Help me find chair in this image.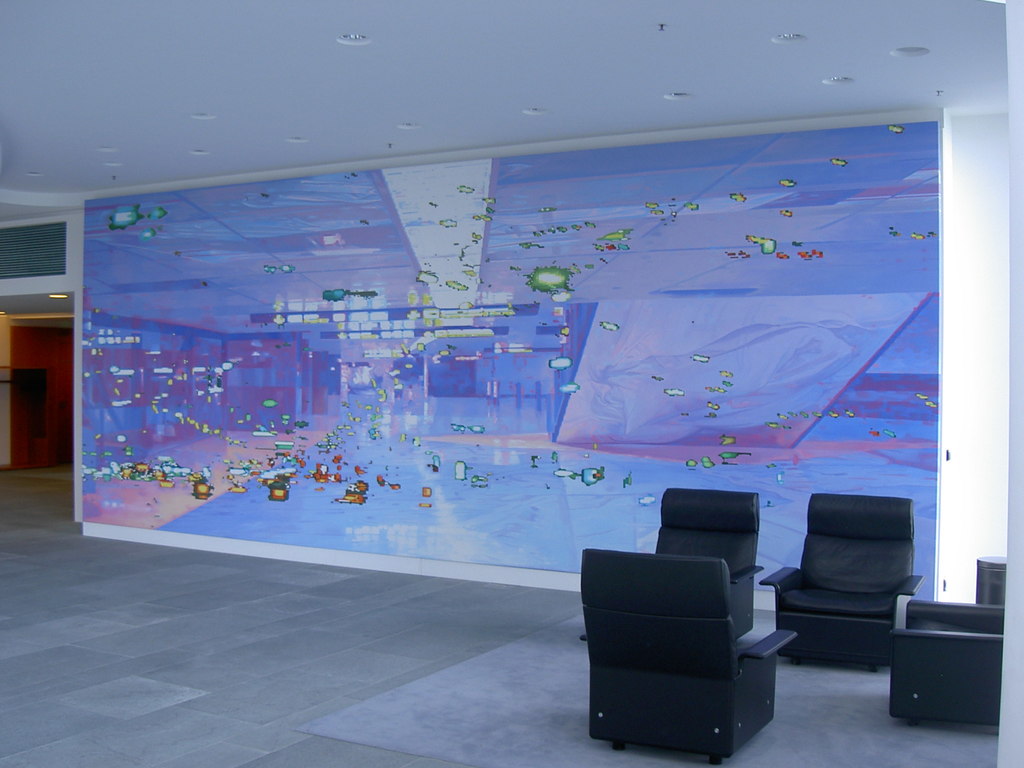
Found it: l=593, t=548, r=813, b=755.
